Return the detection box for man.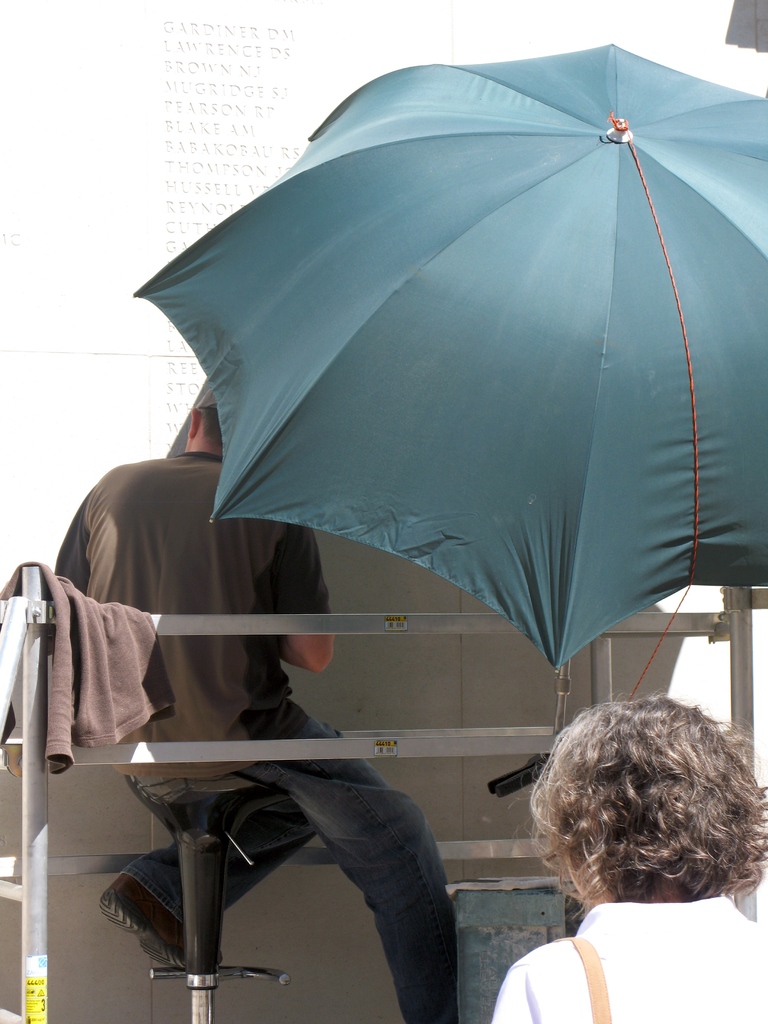
48/391/459/1023.
